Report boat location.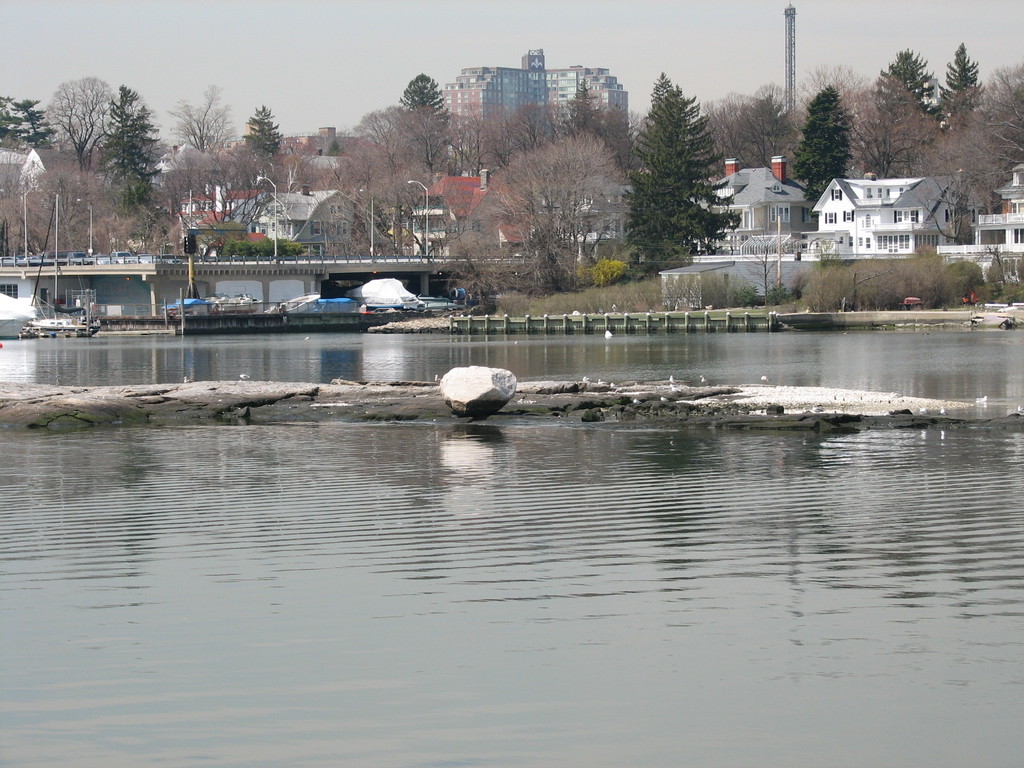
Report: detection(156, 284, 259, 316).
